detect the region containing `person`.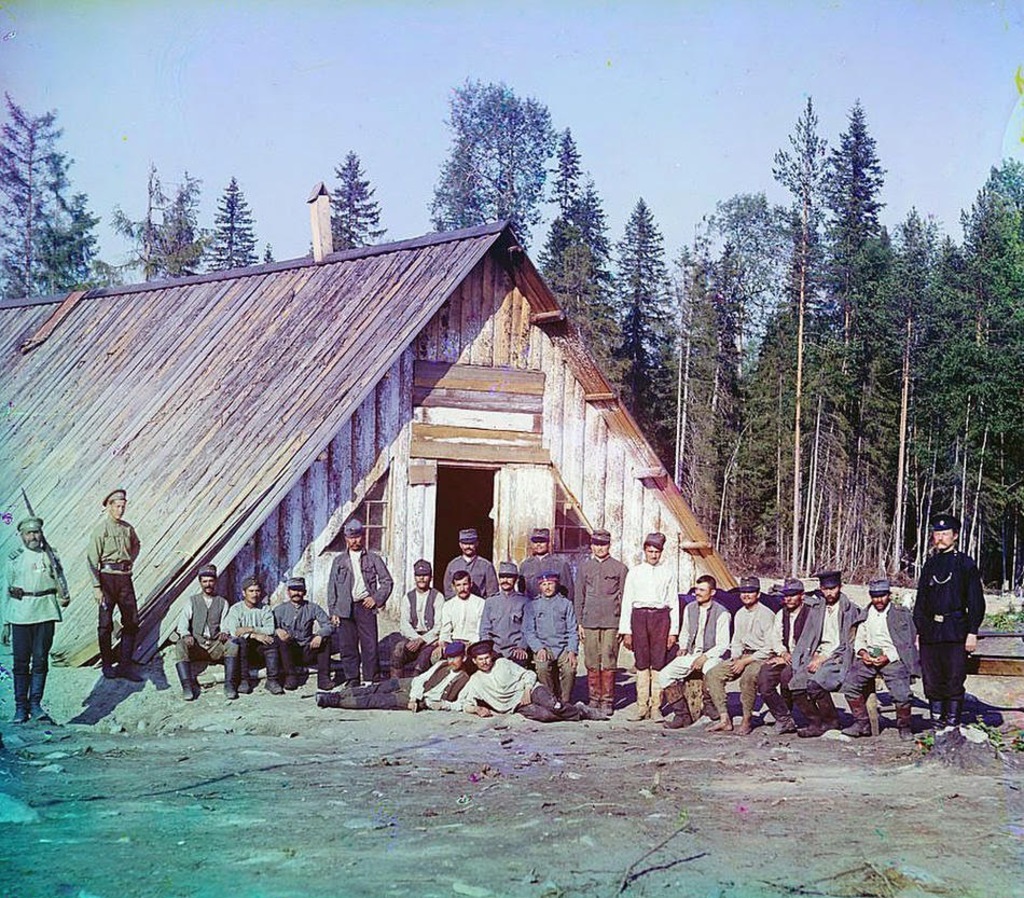
(911, 502, 995, 745).
